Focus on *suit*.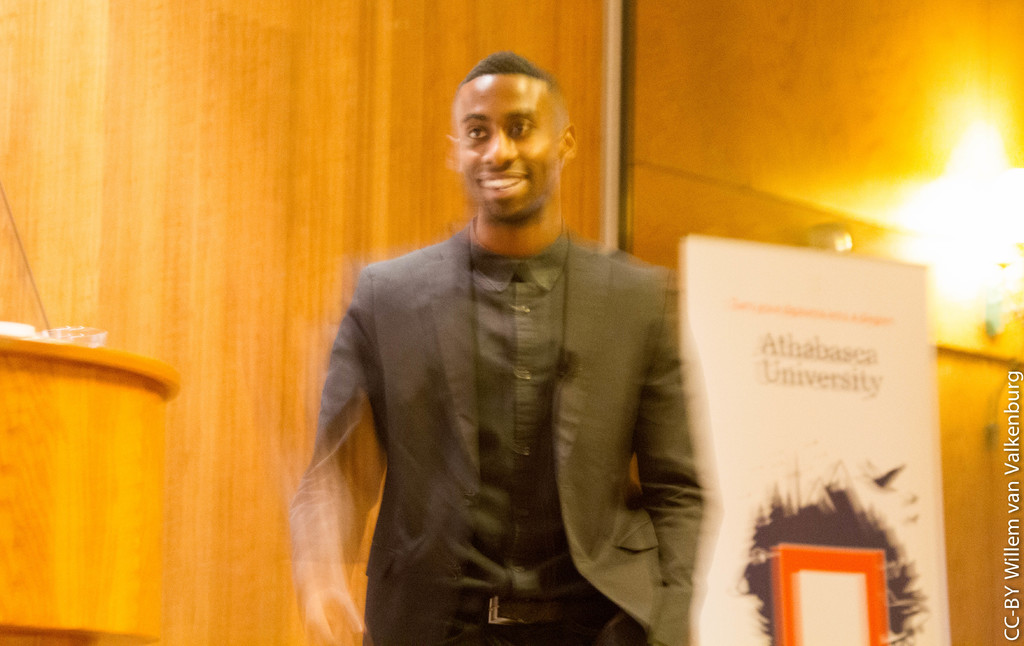
Focused at x1=285 y1=233 x2=709 y2=645.
